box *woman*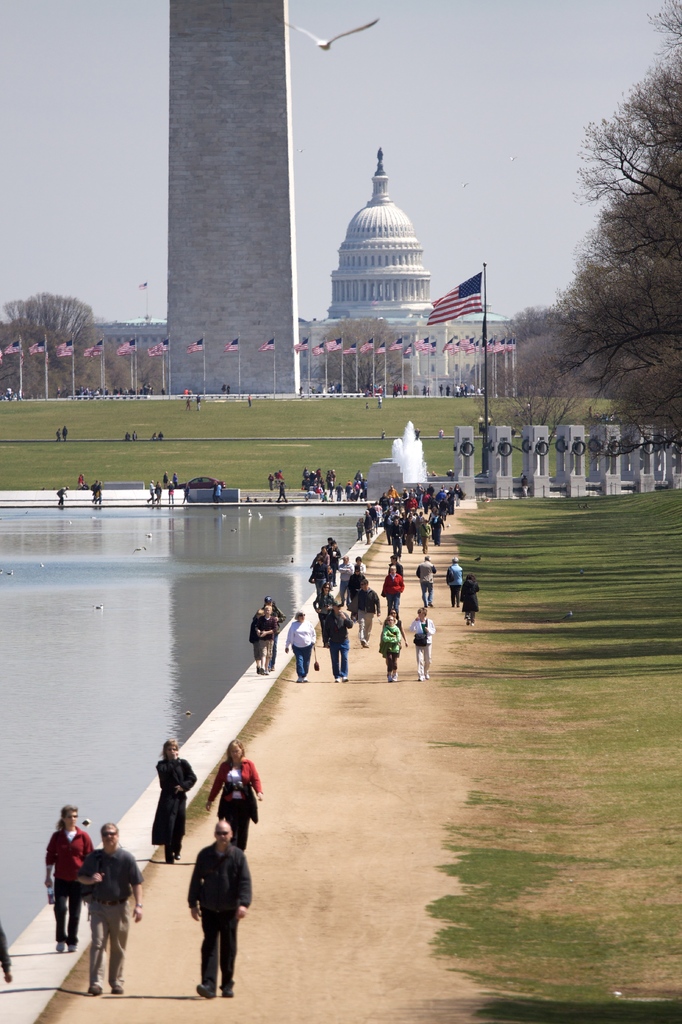
{"left": 163, "top": 480, "right": 177, "bottom": 506}
